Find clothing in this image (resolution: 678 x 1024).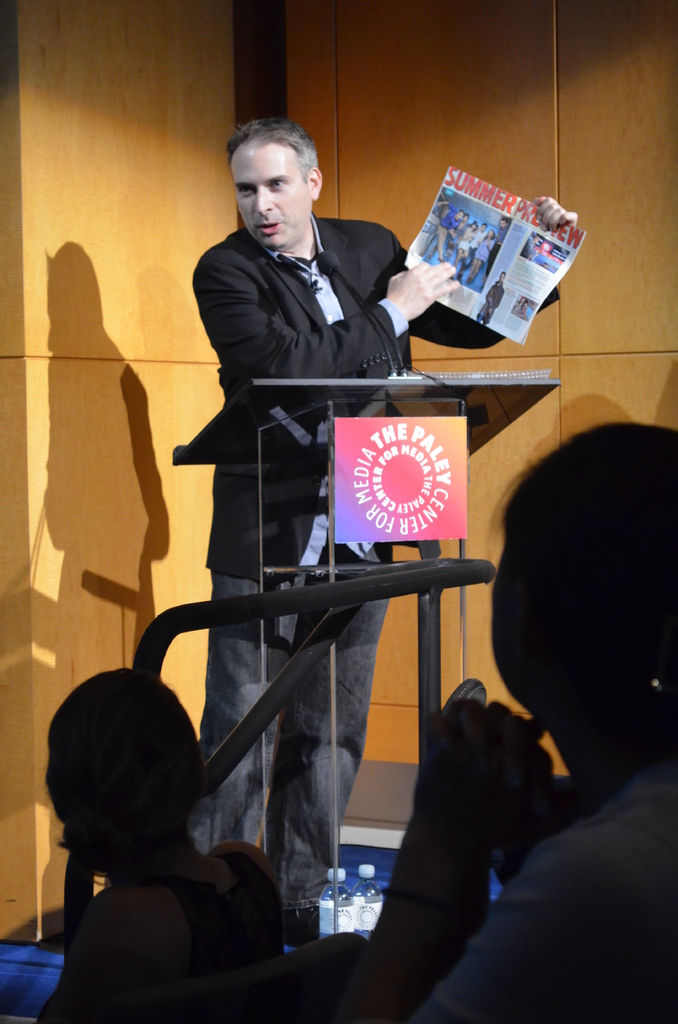
crop(412, 760, 675, 1020).
